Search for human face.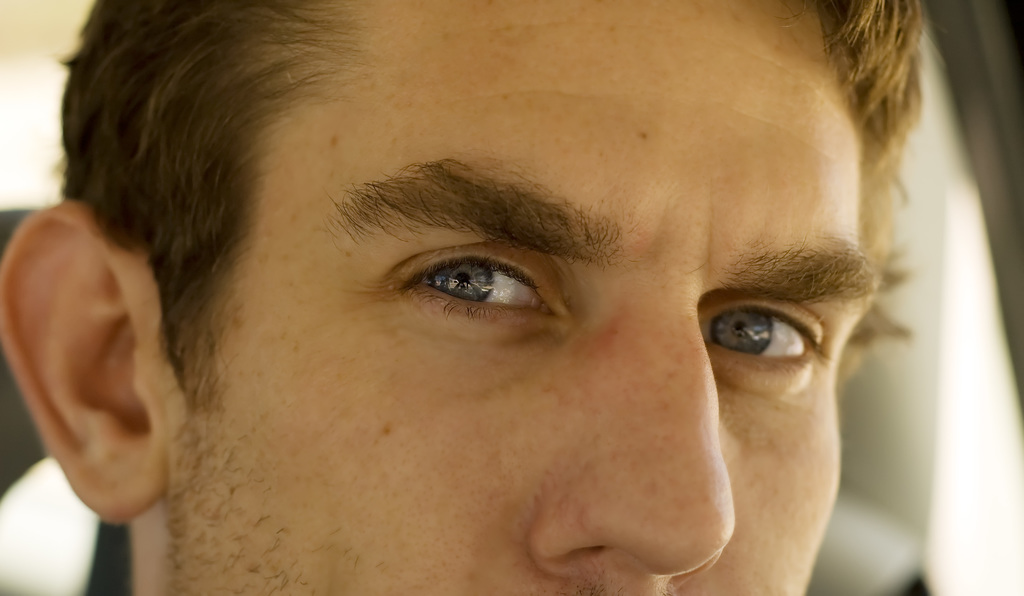
Found at (150, 0, 890, 595).
